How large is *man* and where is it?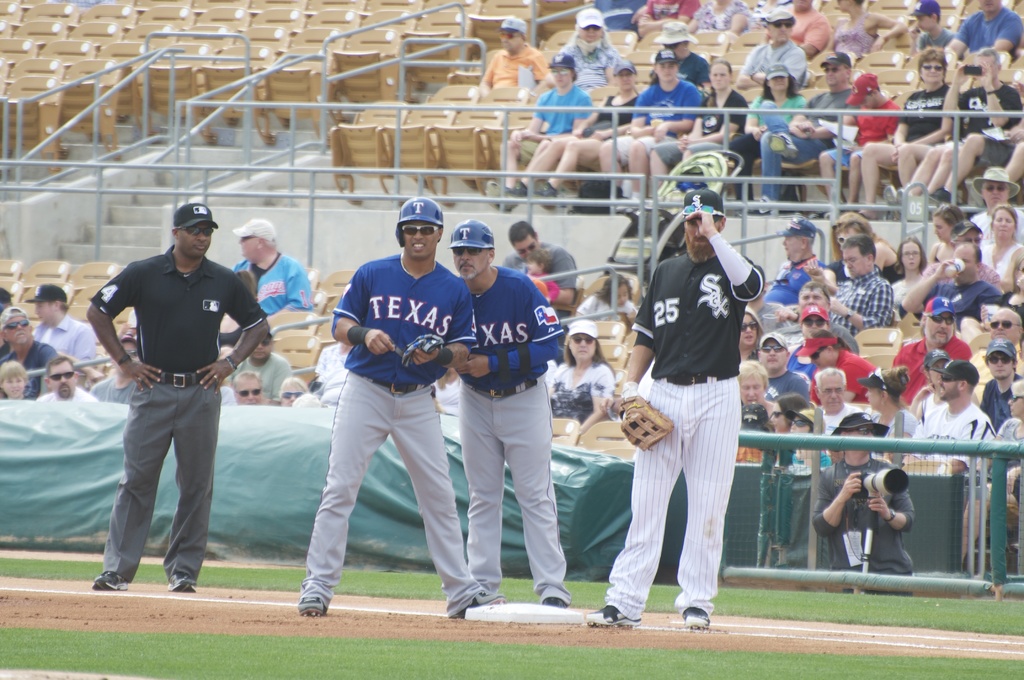
Bounding box: (x1=732, y1=6, x2=804, y2=93).
